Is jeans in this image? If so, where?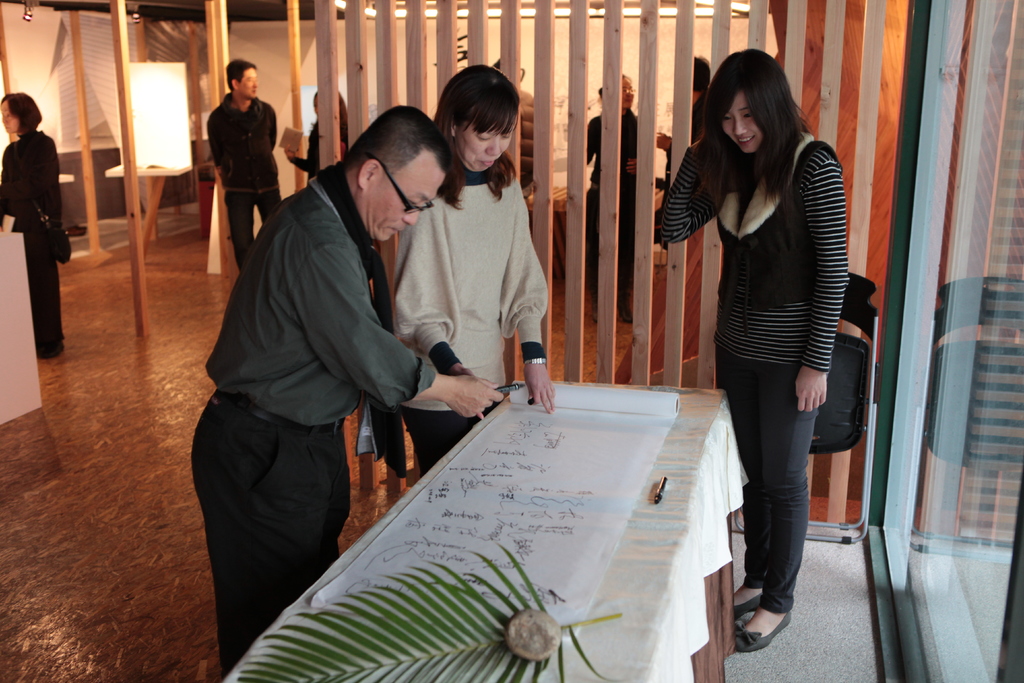
Yes, at bbox(223, 193, 284, 272).
